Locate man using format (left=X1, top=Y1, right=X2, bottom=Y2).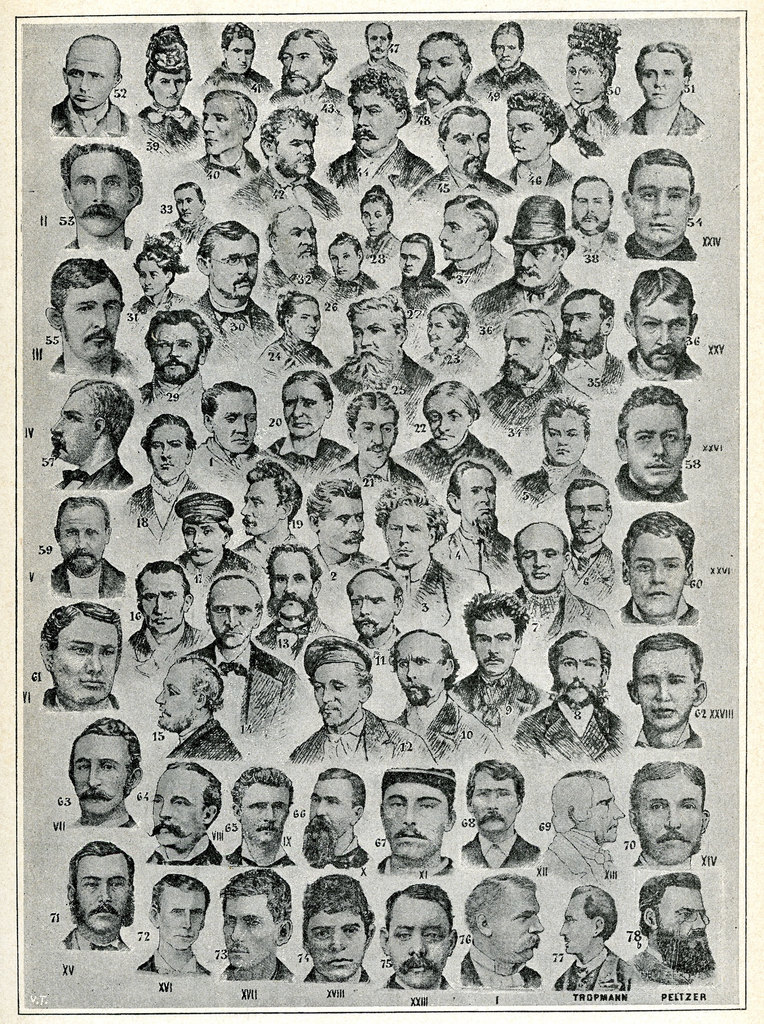
(left=42, top=845, right=130, bottom=965).
